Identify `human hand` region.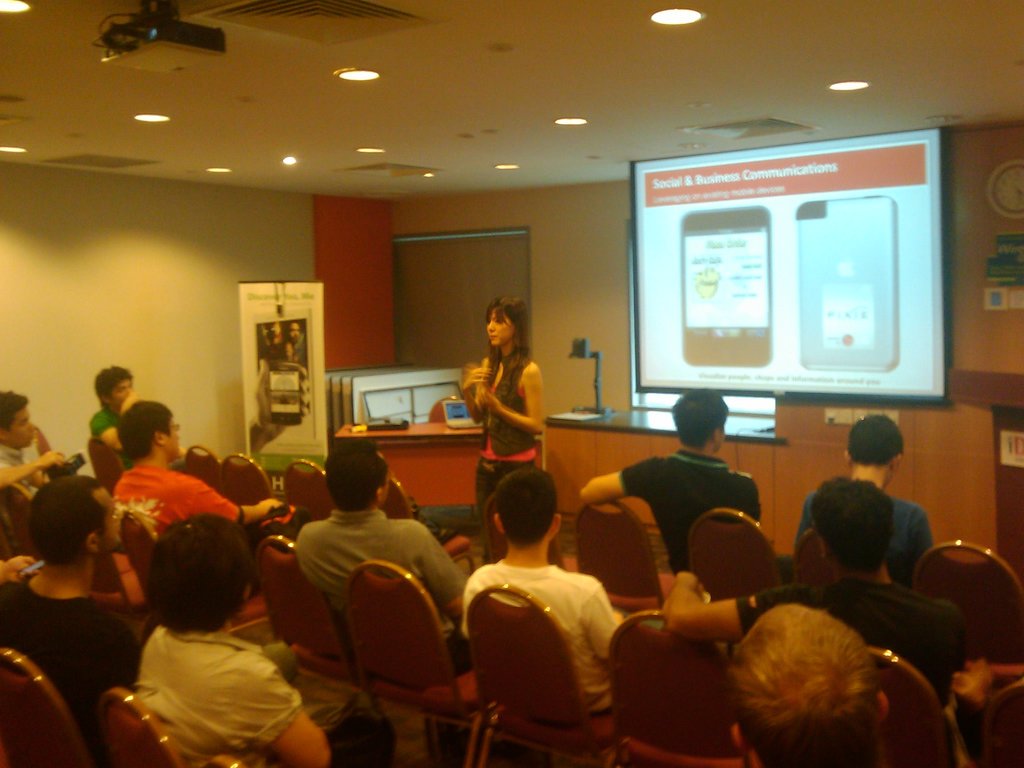
Region: box(7, 556, 41, 588).
